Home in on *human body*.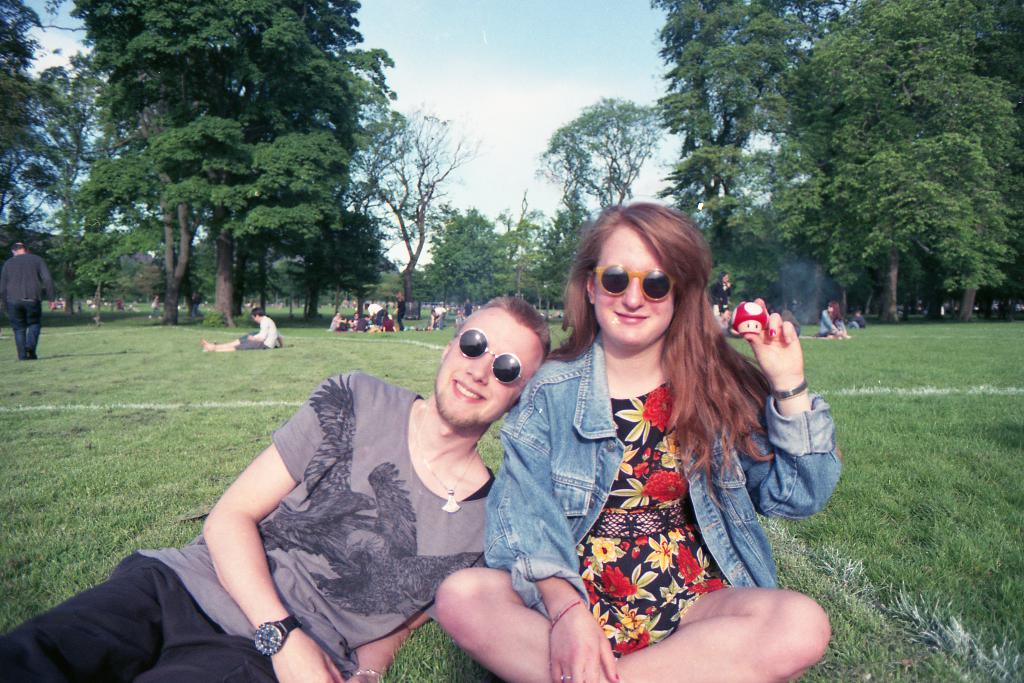
Homed in at 396, 299, 404, 331.
